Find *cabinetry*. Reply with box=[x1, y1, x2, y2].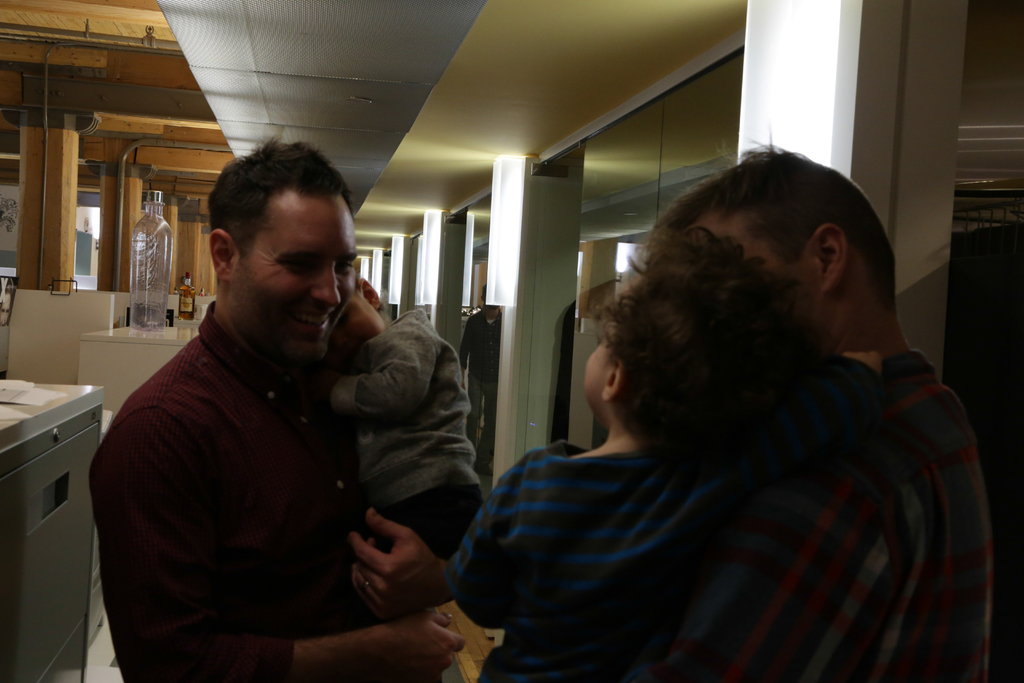
box=[0, 370, 120, 678].
